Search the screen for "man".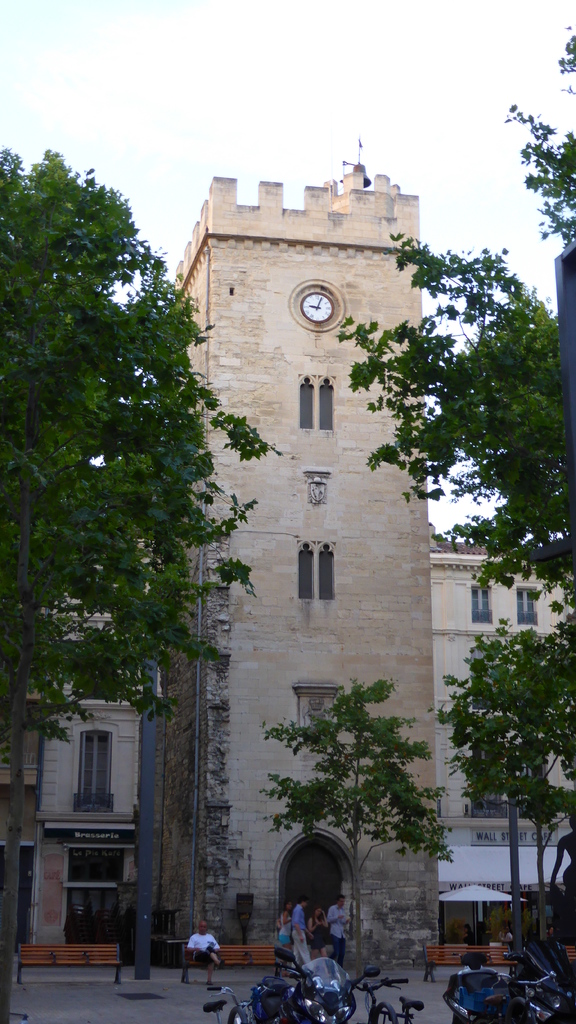
Found at pyautogui.locateOnScreen(325, 895, 349, 968).
